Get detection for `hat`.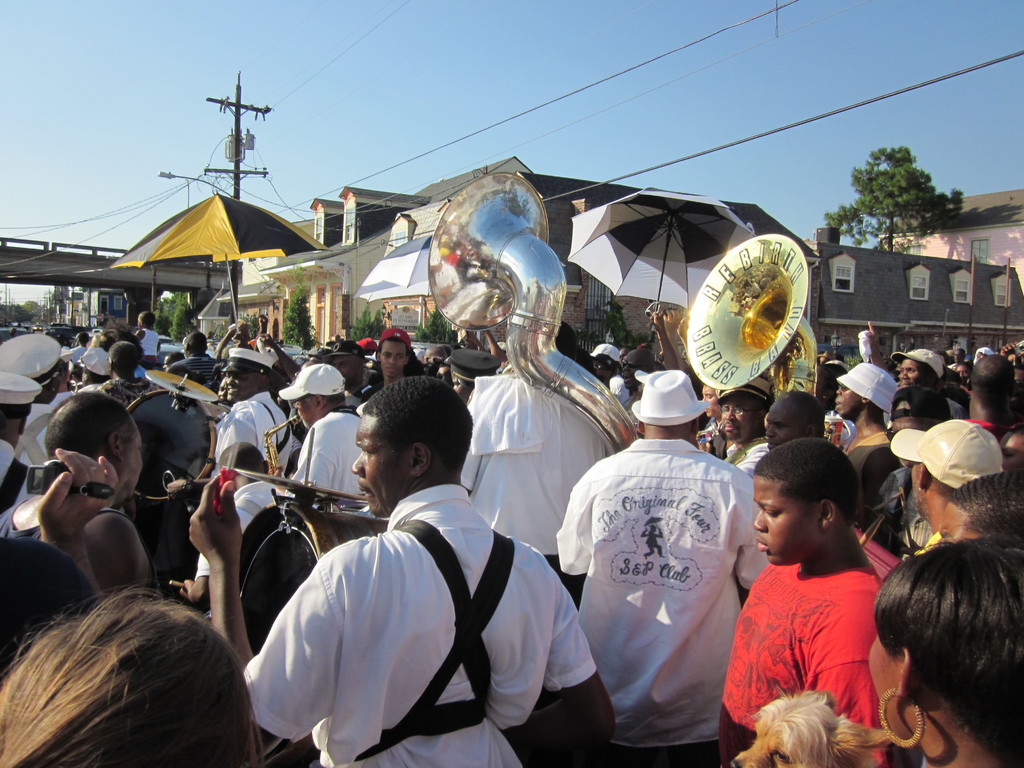
Detection: select_region(588, 343, 616, 365).
